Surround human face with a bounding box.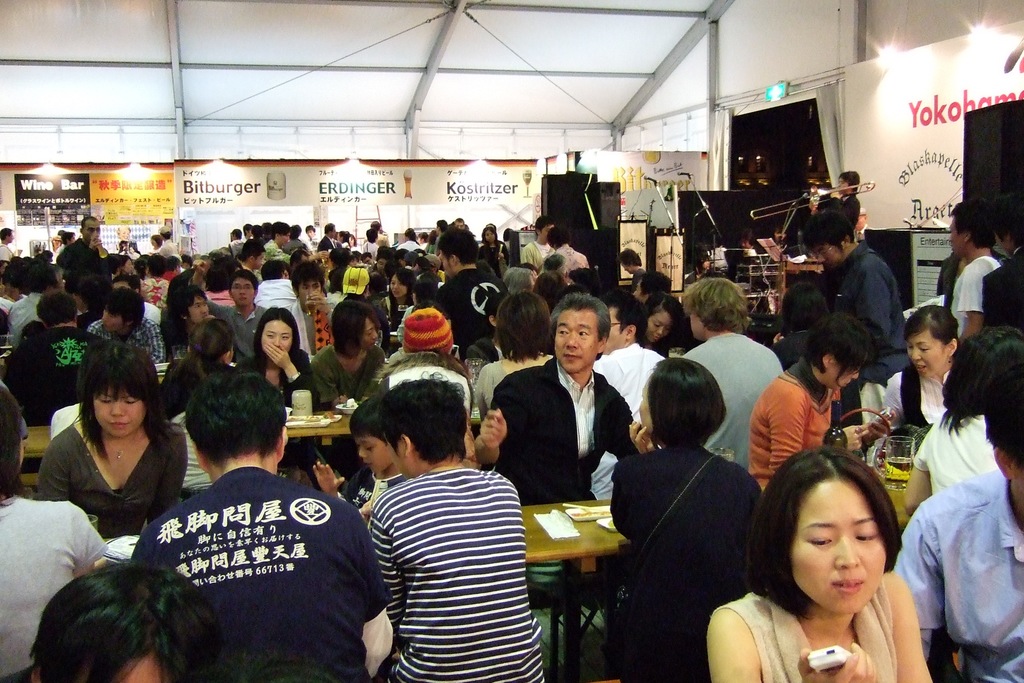
crop(92, 383, 145, 439).
